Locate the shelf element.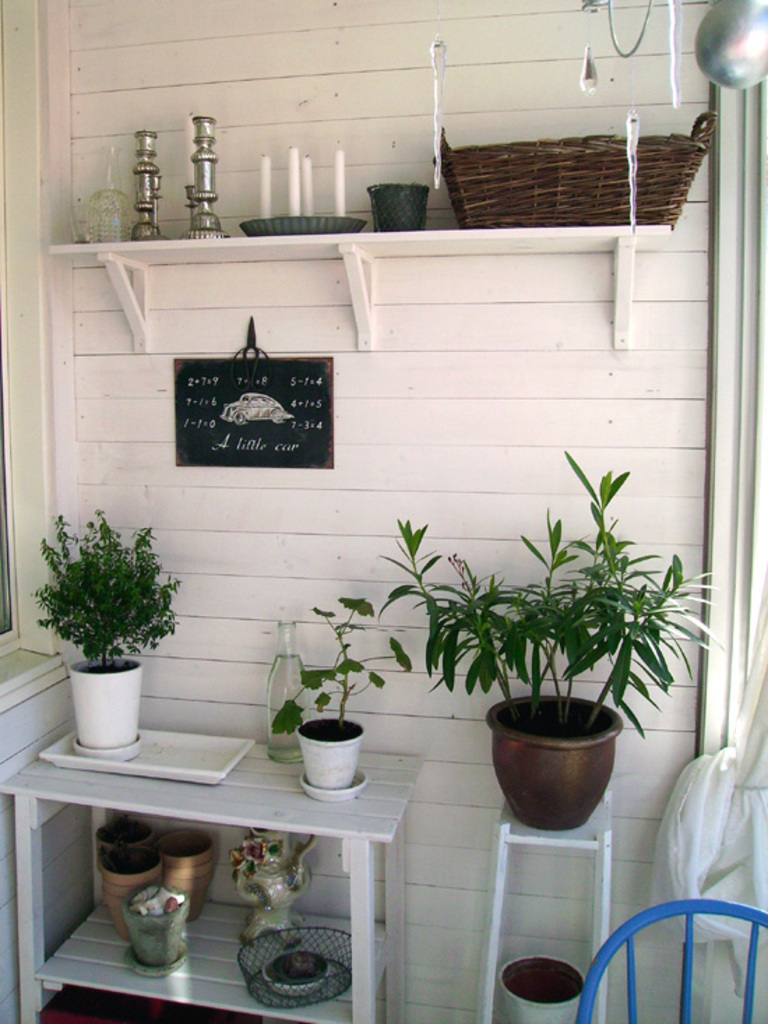
Element bbox: 47:221:669:344.
